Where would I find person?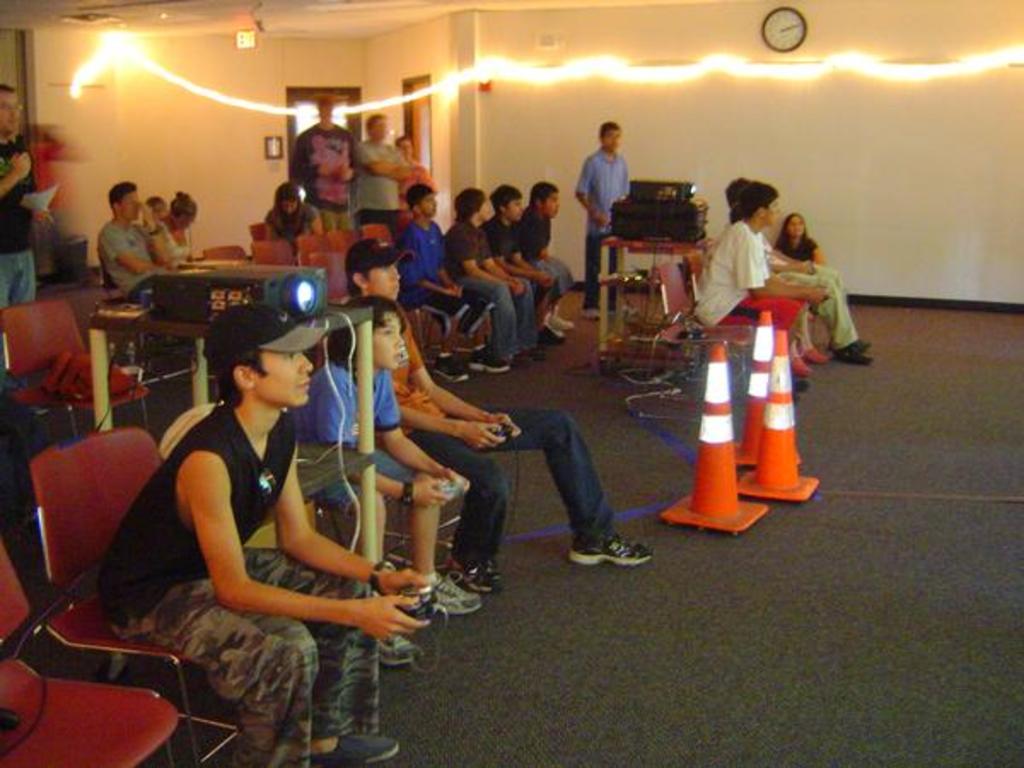
At x1=524, y1=183, x2=577, y2=335.
